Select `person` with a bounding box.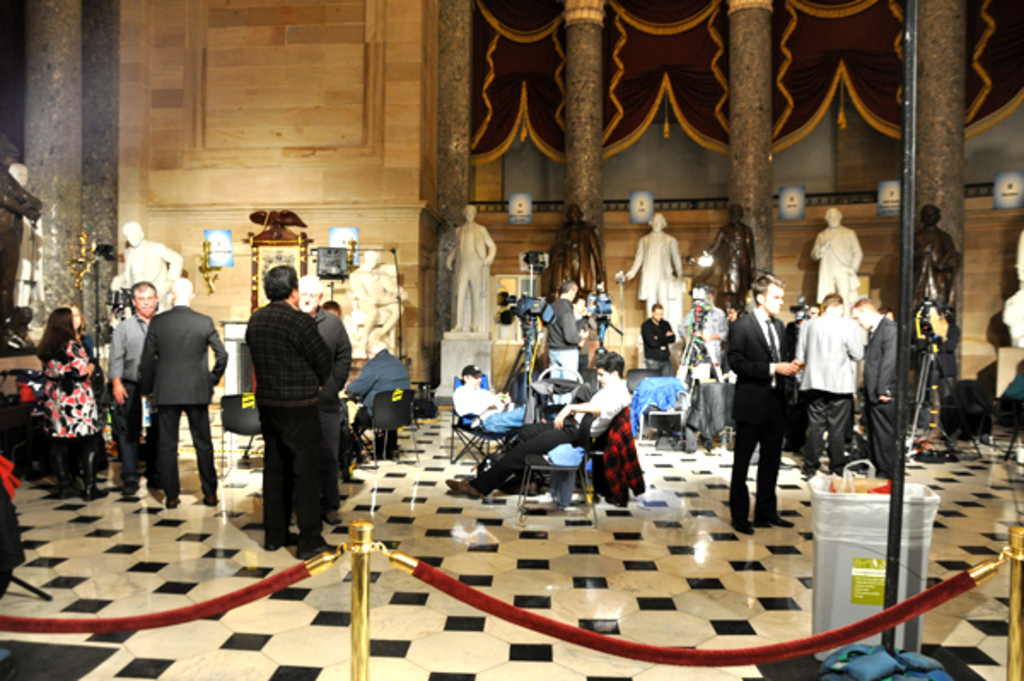
BBox(613, 208, 689, 317).
